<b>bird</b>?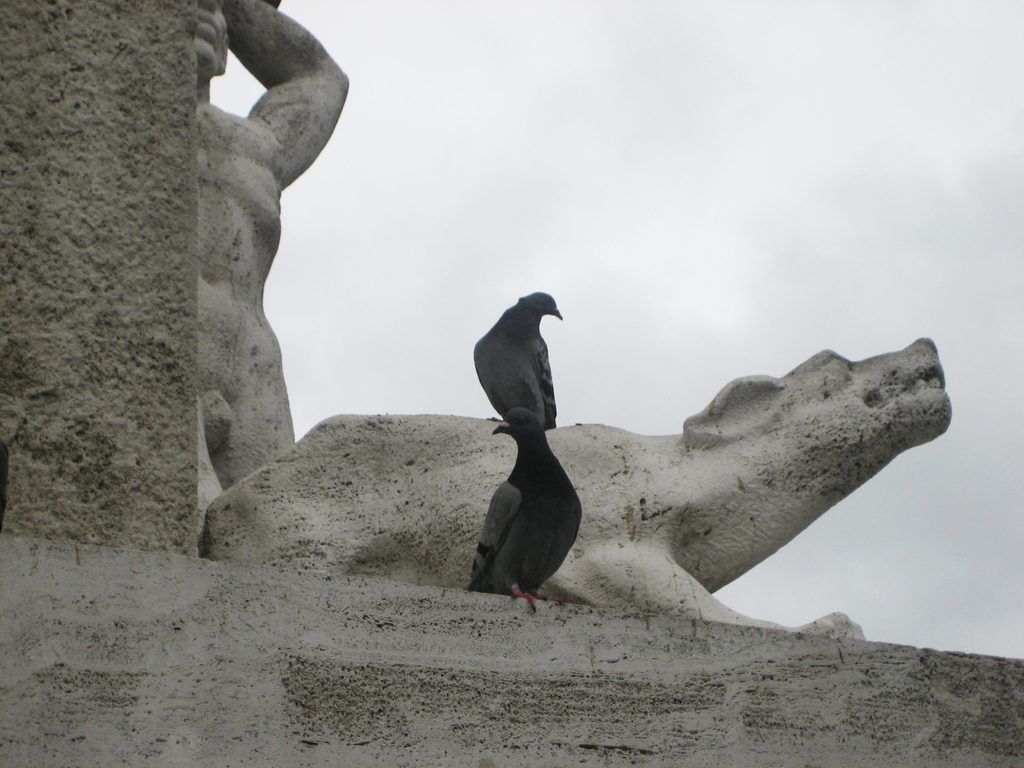
463:290:579:477
